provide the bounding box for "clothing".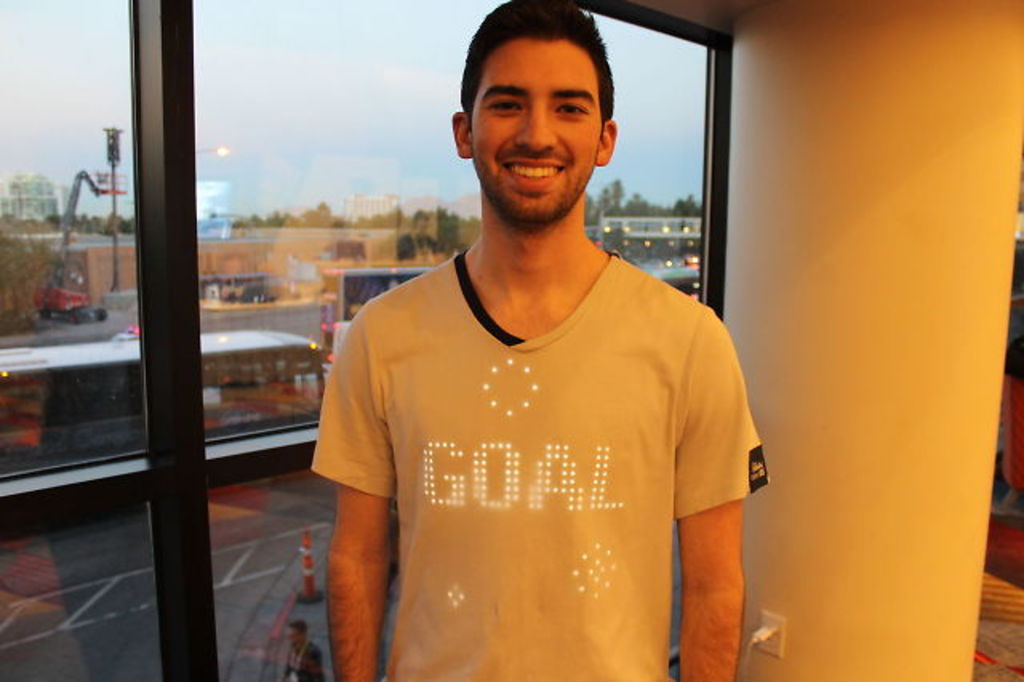
(299, 248, 768, 680).
